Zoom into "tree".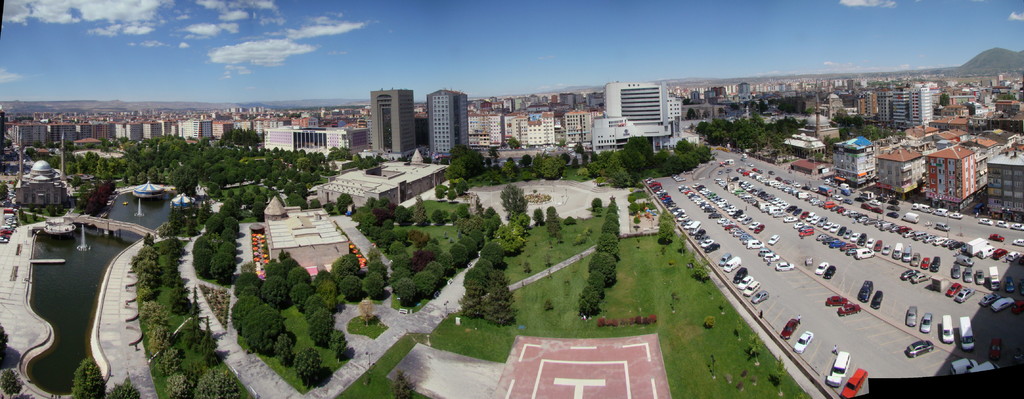
Zoom target: select_region(328, 142, 350, 162).
